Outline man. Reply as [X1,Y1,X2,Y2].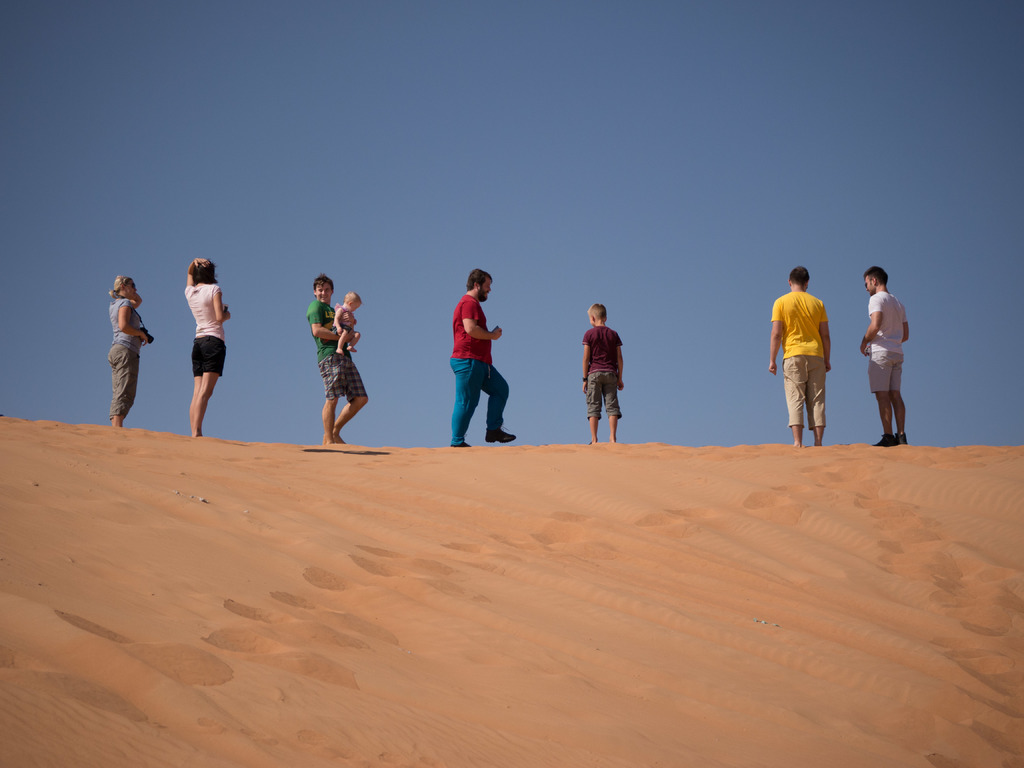
[448,268,518,450].
